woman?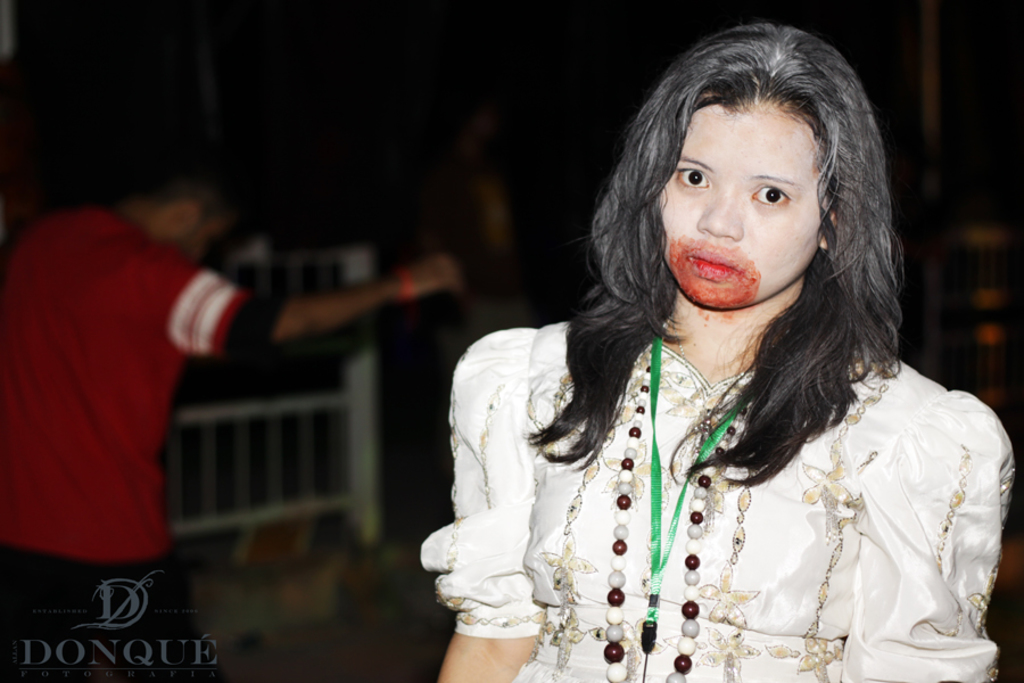
423:19:1011:682
